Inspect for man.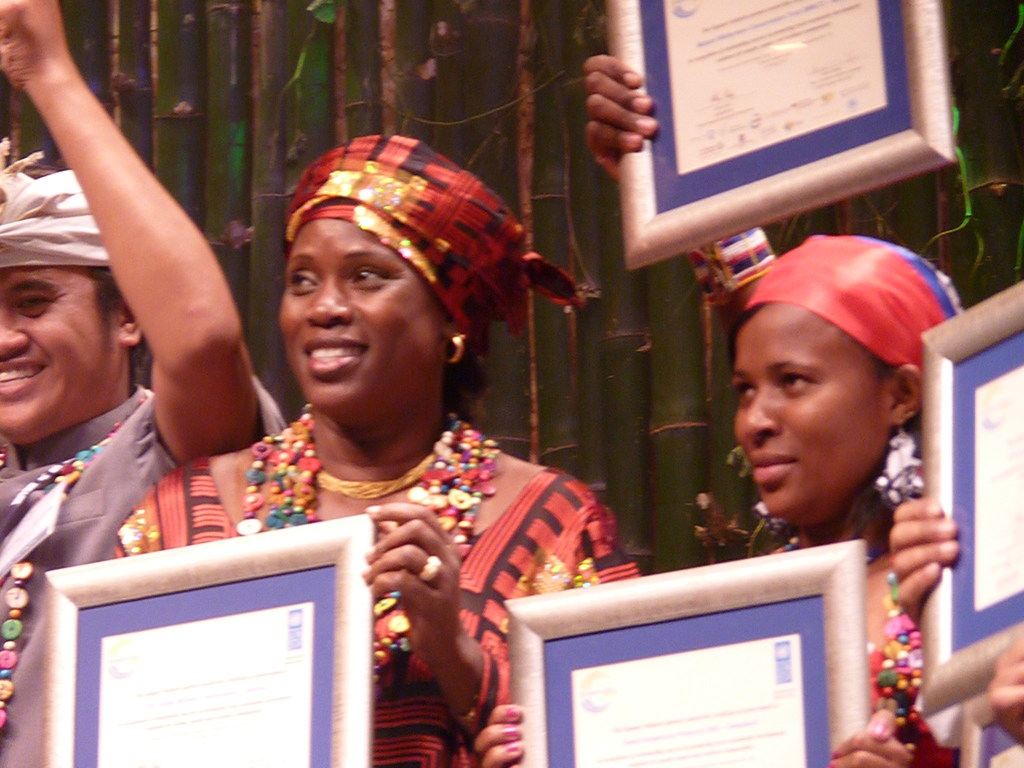
Inspection: {"left": 0, "top": 0, "right": 285, "bottom": 767}.
